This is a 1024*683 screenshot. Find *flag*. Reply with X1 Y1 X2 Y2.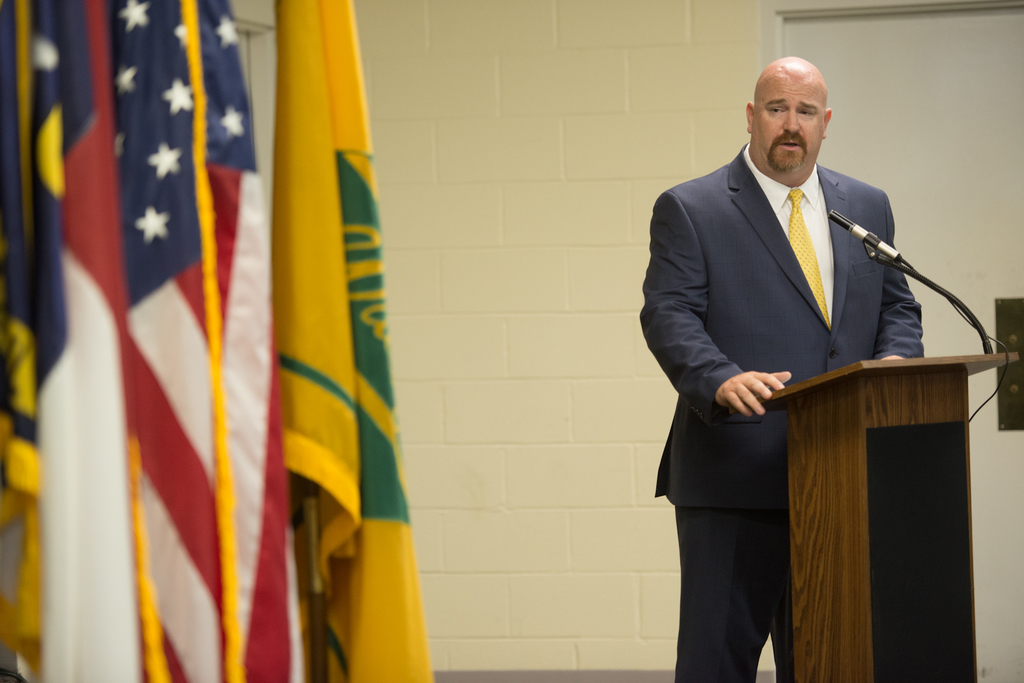
0 0 164 682.
